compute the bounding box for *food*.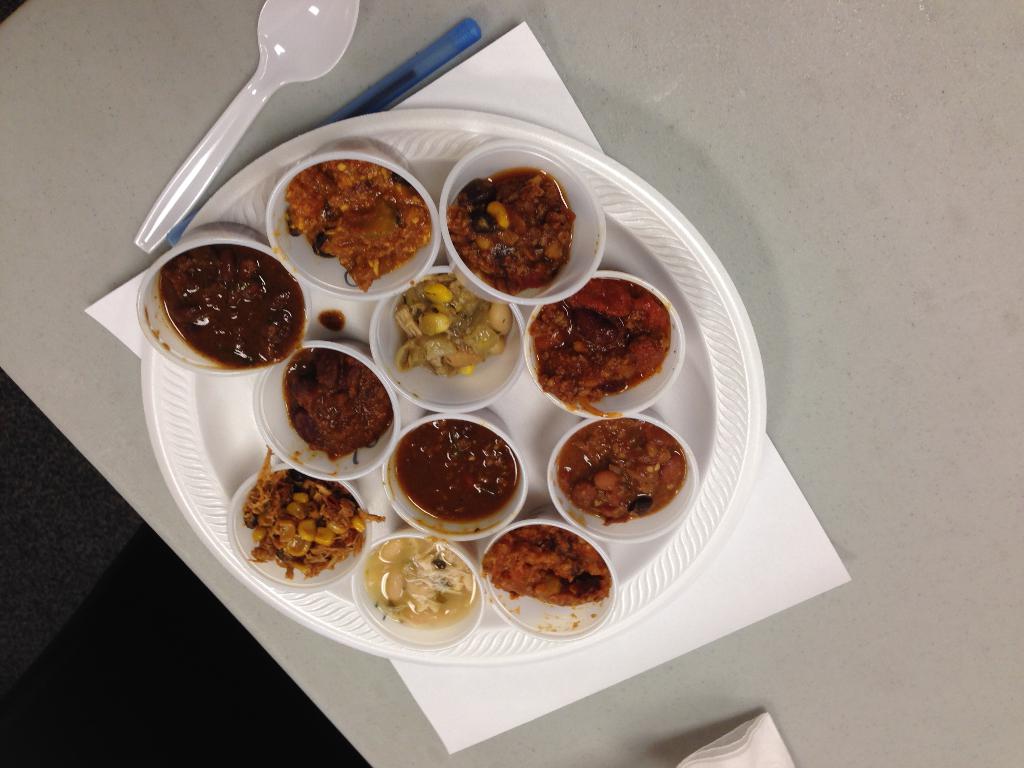
box=[530, 276, 670, 401].
